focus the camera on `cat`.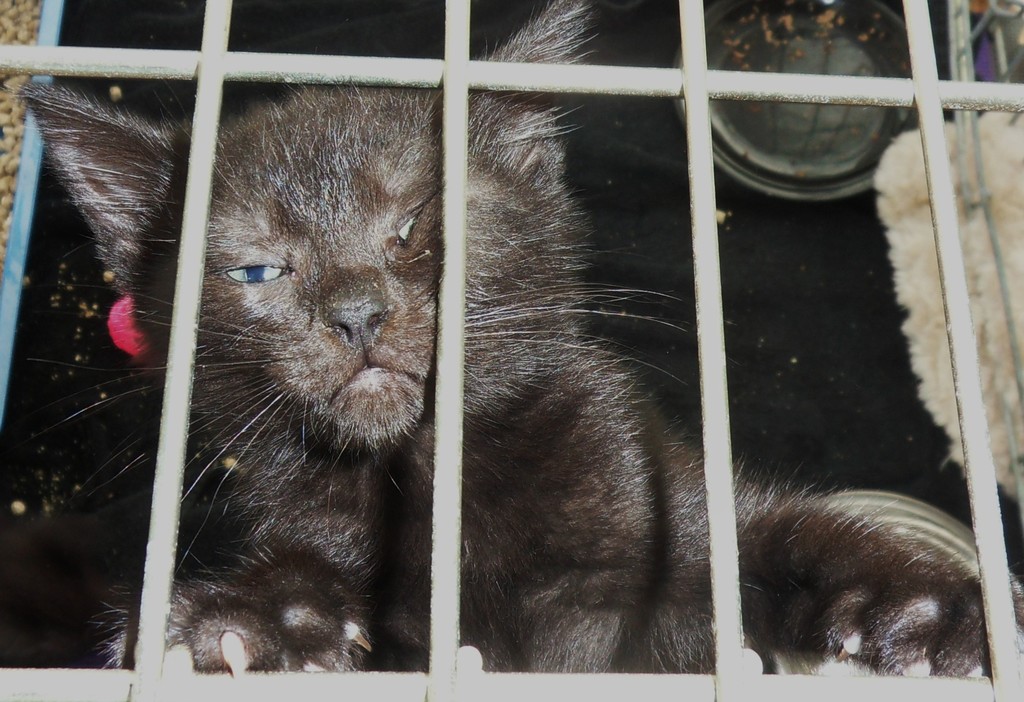
Focus region: select_region(17, 0, 1021, 676).
